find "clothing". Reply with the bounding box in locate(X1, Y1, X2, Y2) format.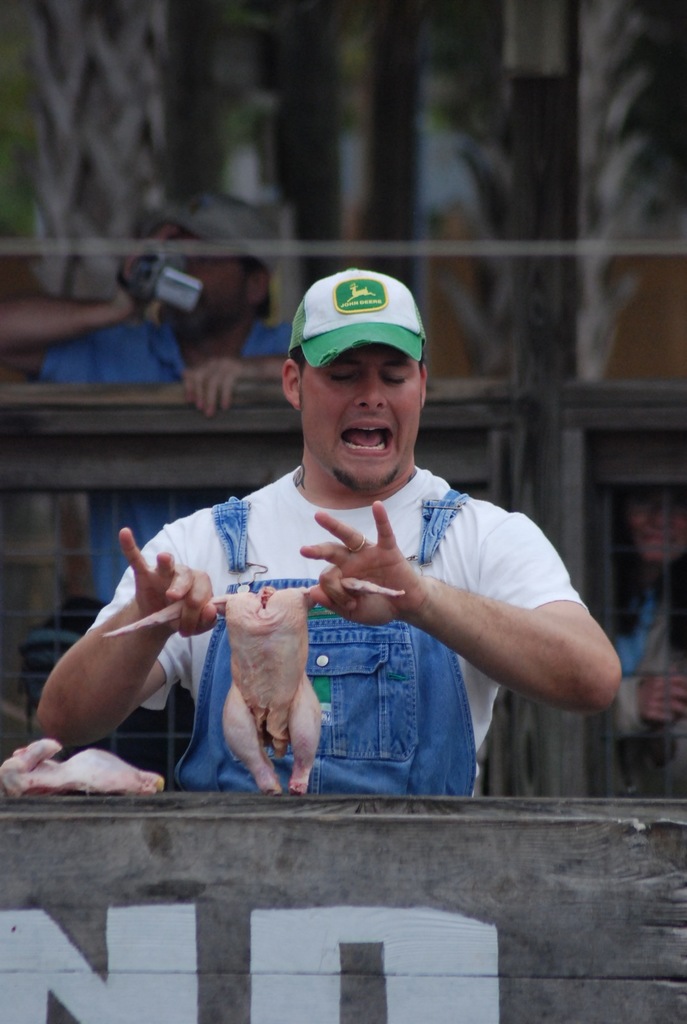
locate(37, 308, 290, 604).
